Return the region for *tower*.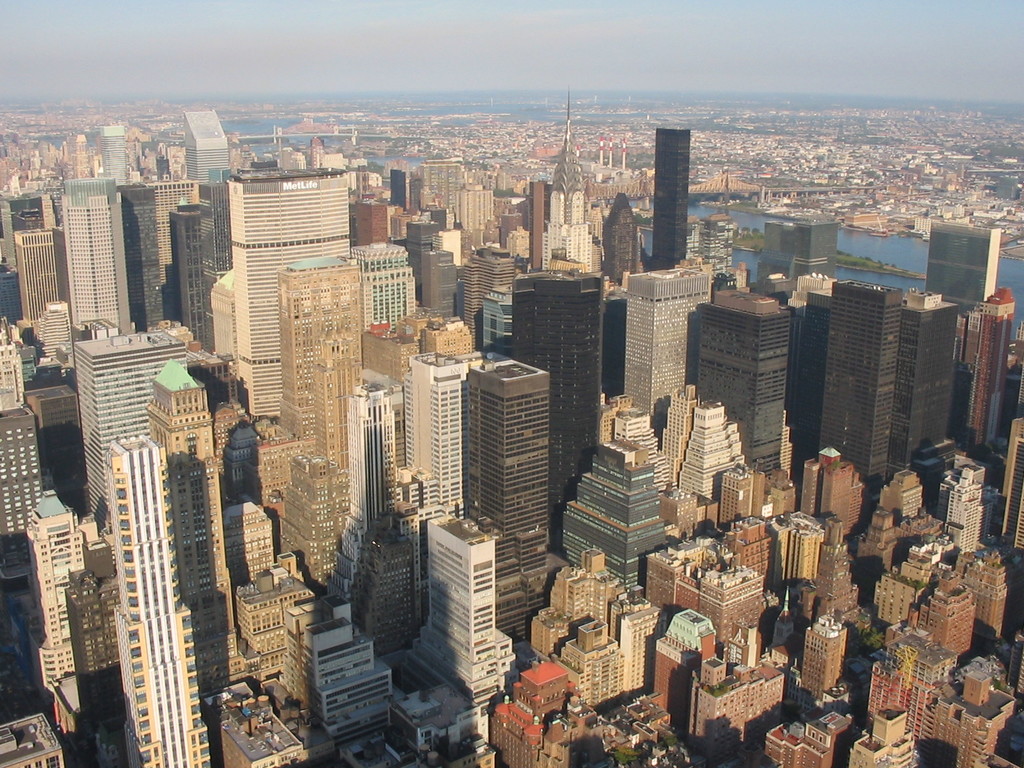
bbox(276, 254, 362, 463).
